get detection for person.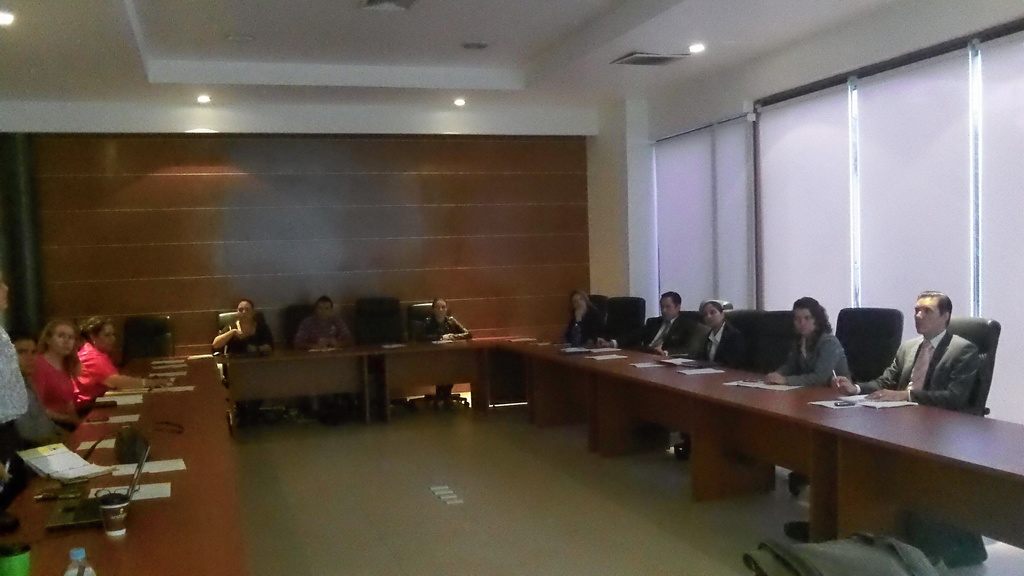
Detection: l=426, t=293, r=474, b=401.
